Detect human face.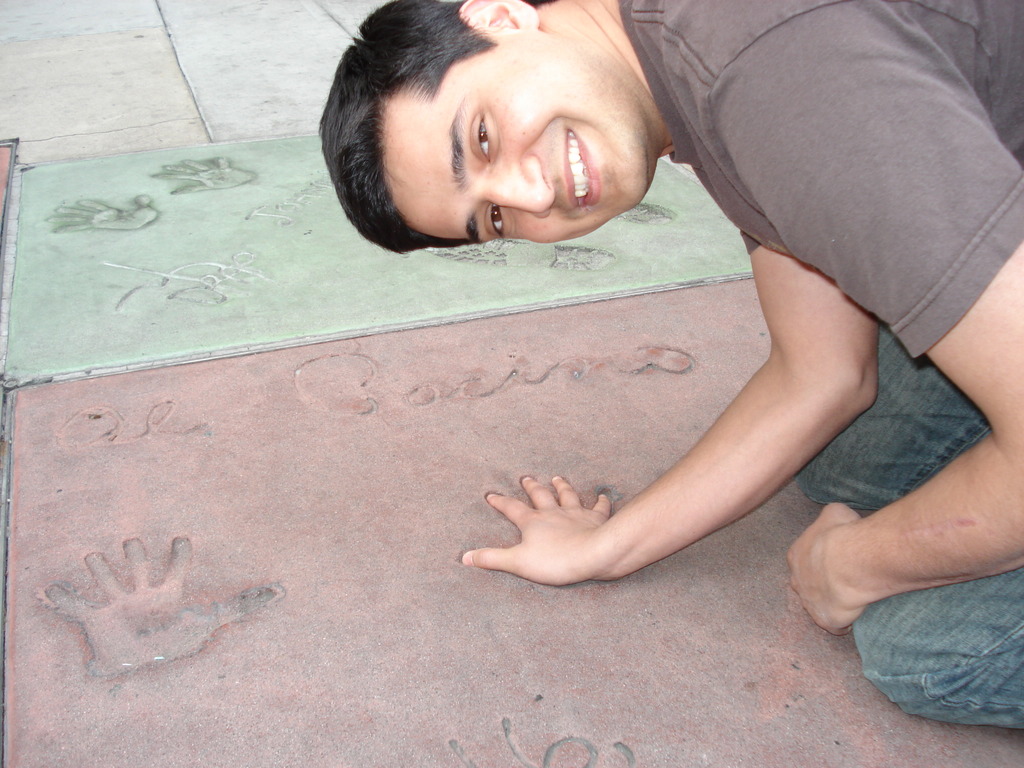
Detected at 352,11,673,252.
